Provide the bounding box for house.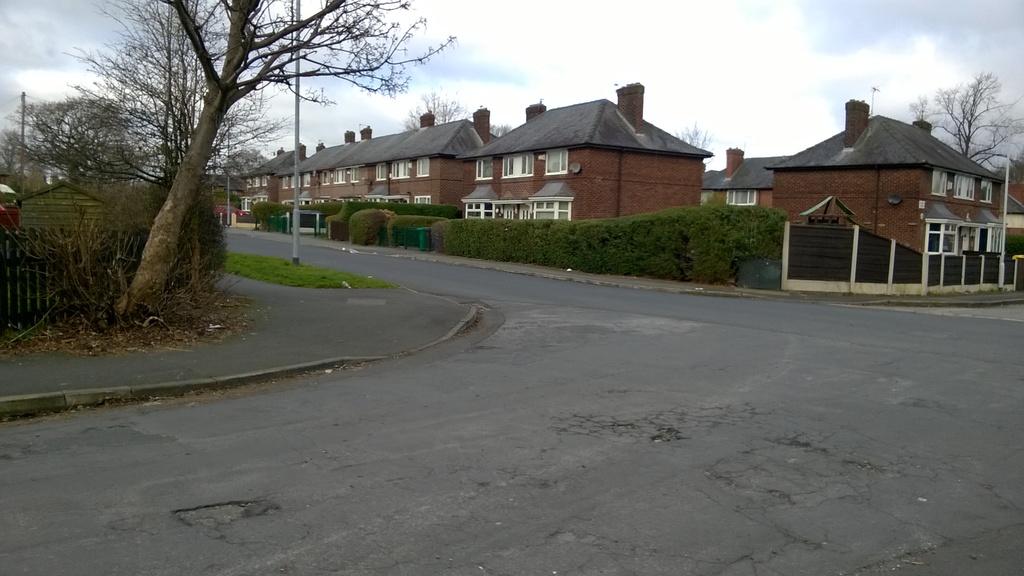
(x1=461, y1=99, x2=596, y2=214).
